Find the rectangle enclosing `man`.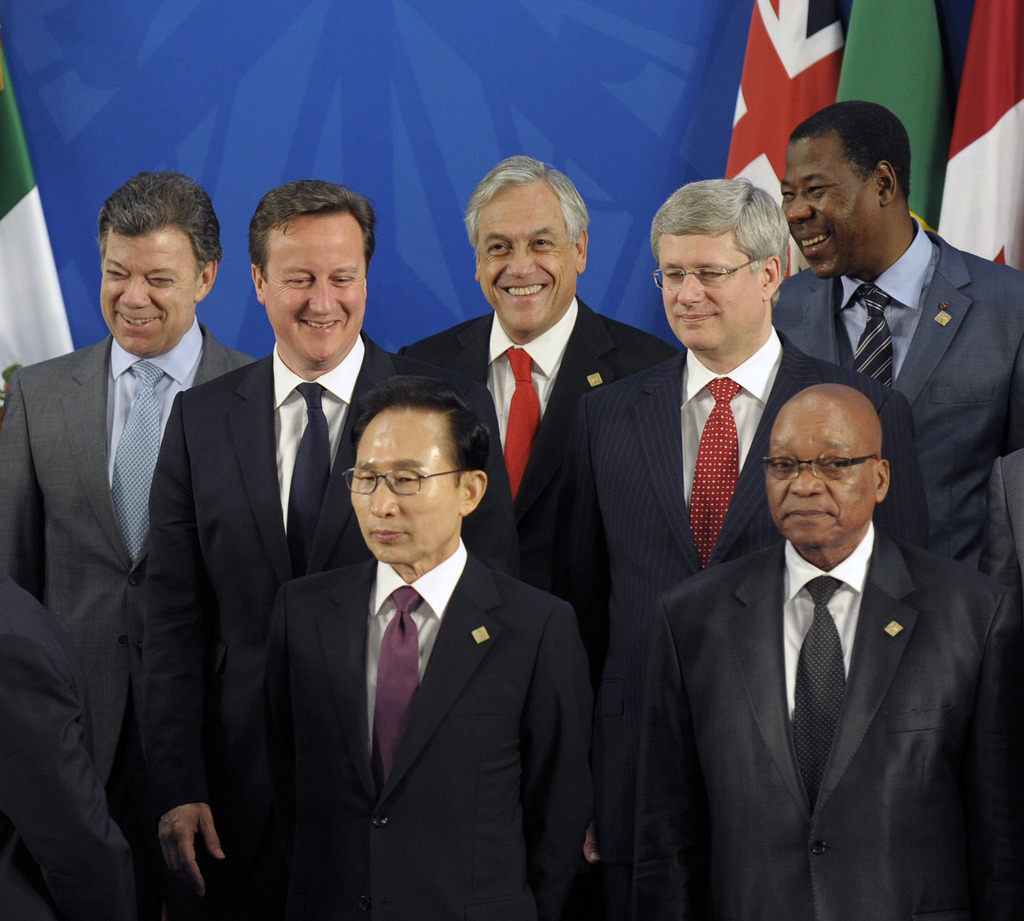
0:577:146:920.
